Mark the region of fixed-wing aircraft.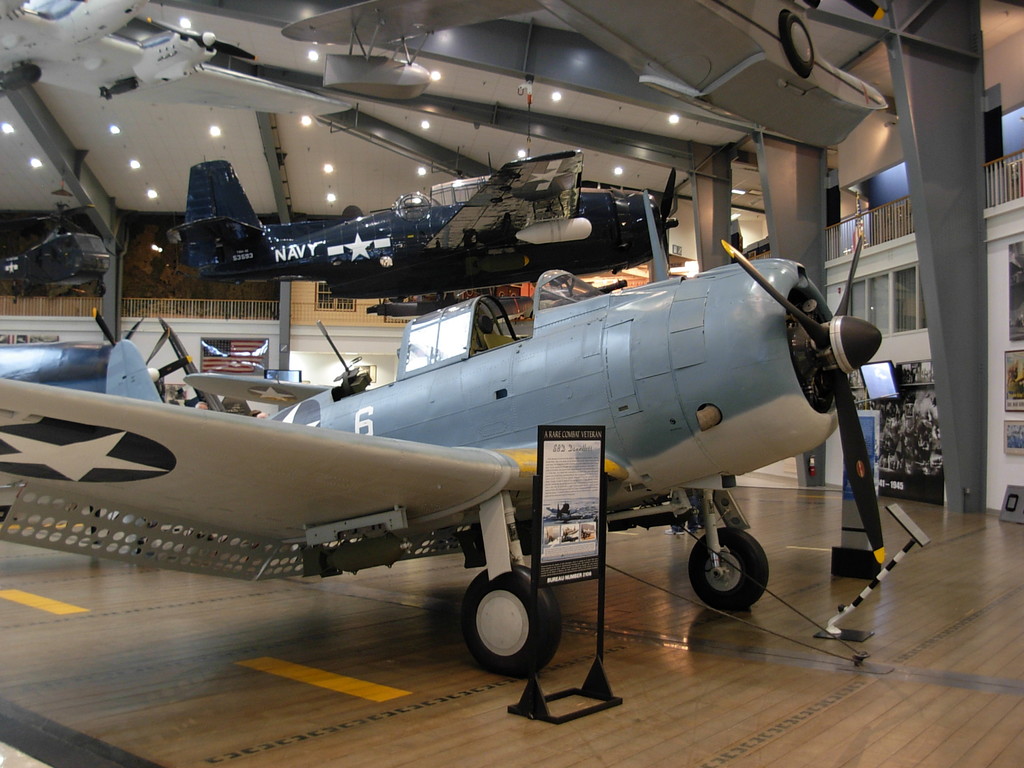
Region: bbox(1, 217, 882, 685).
